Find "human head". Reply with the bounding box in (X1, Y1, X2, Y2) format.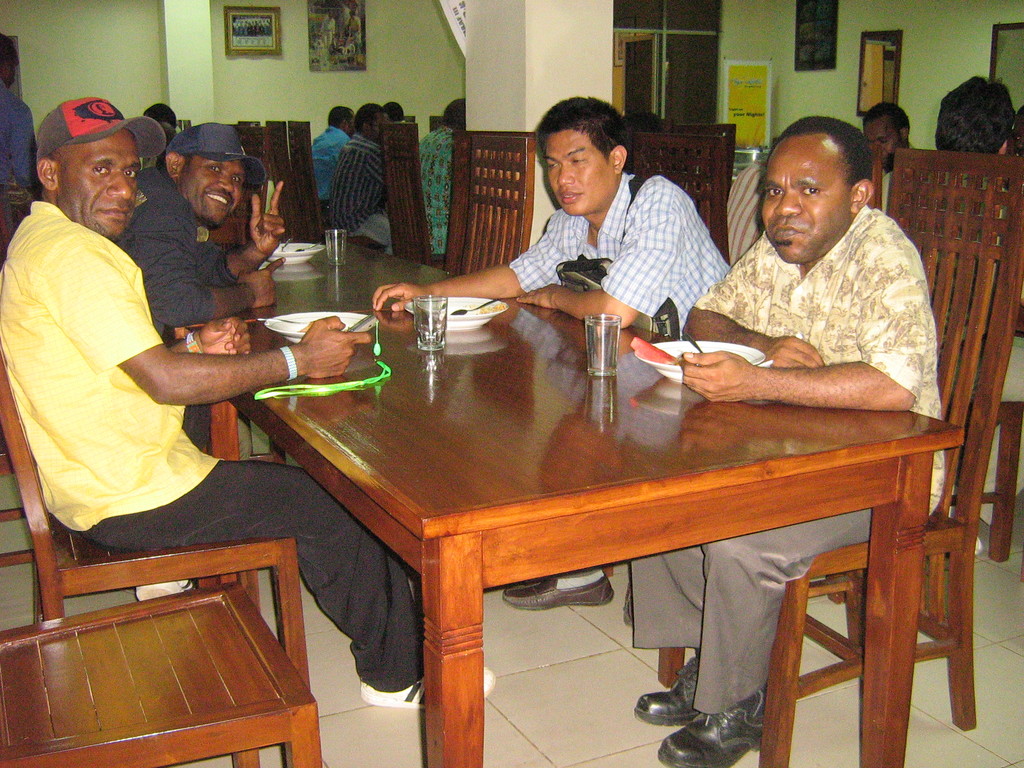
(32, 98, 164, 242).
